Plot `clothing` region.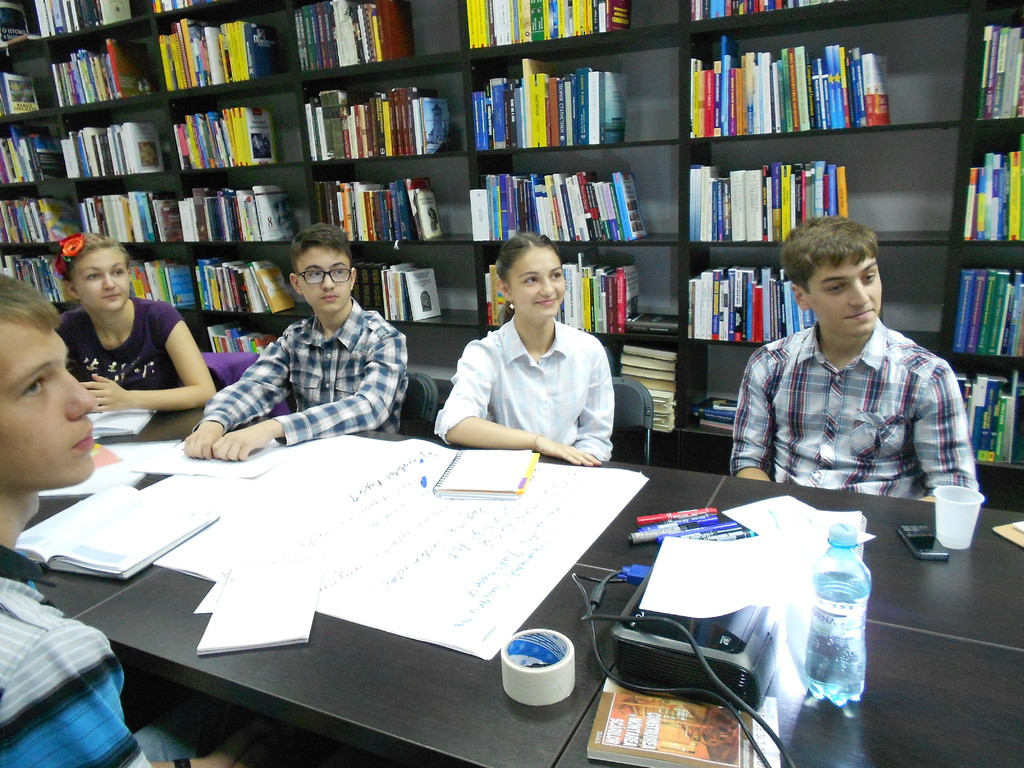
Plotted at (x1=58, y1=298, x2=186, y2=389).
